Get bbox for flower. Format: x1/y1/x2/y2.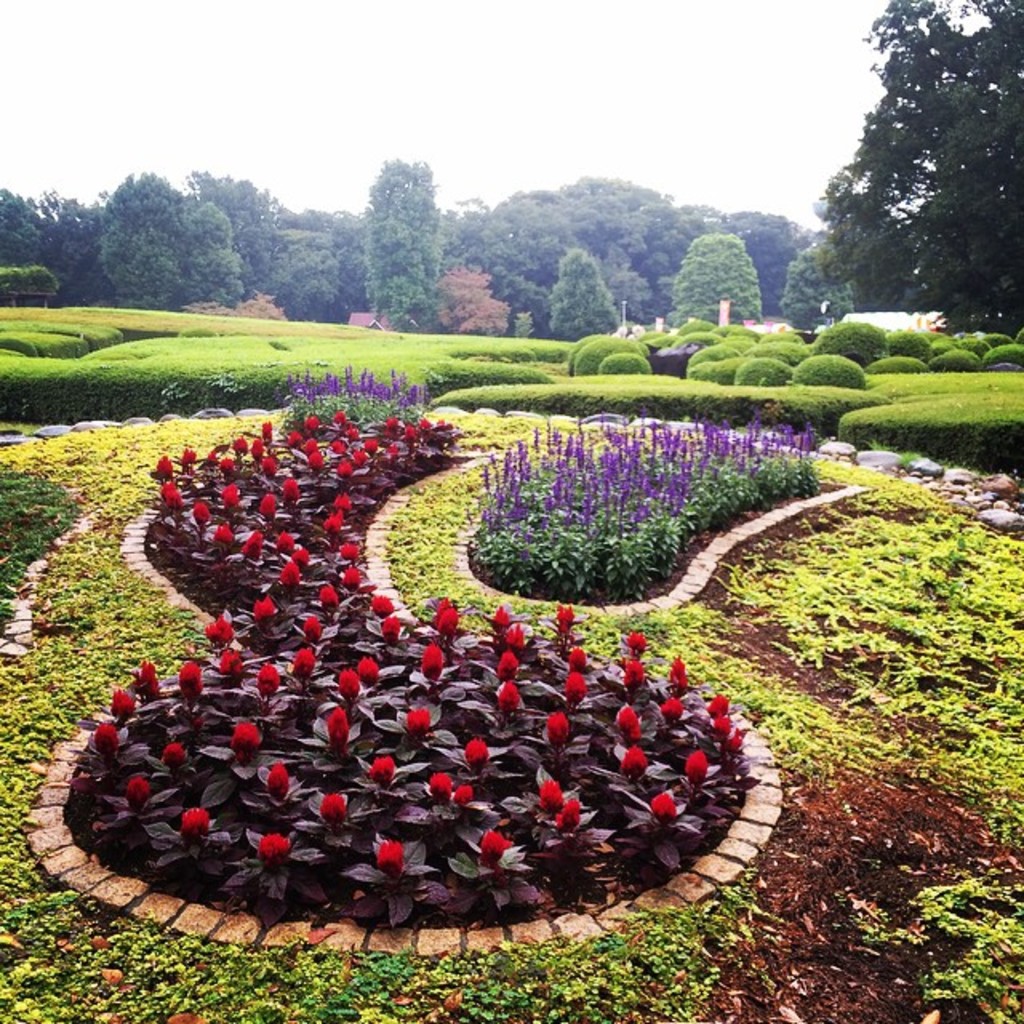
323/510/347/534.
